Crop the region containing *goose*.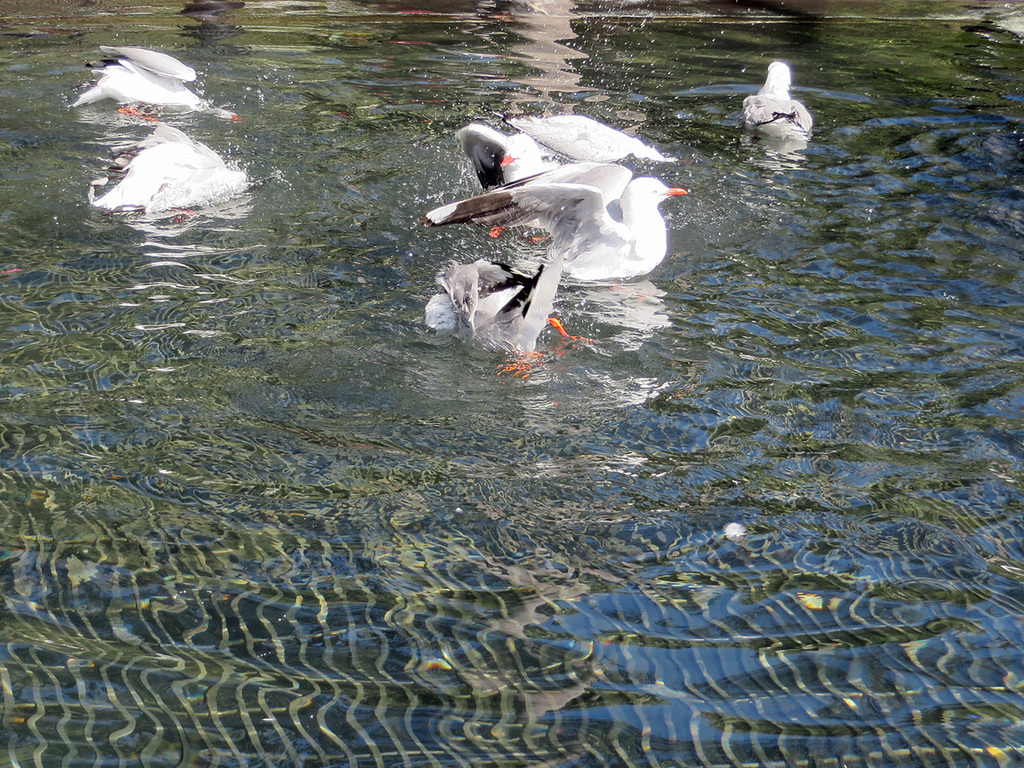
Crop region: <region>731, 44, 831, 136</region>.
